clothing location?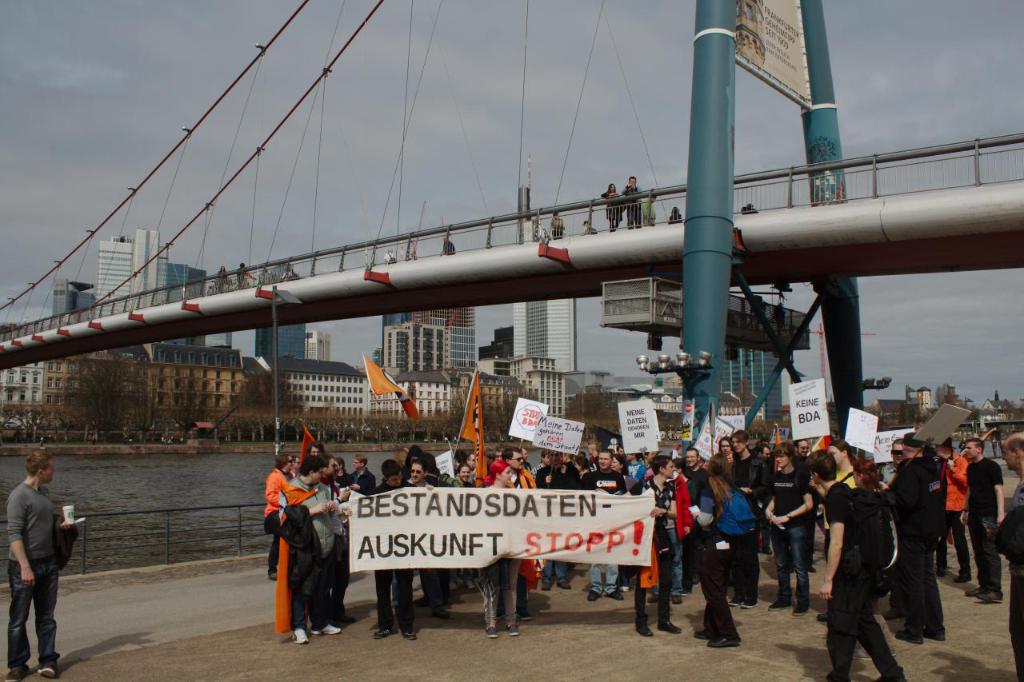
crop(462, 466, 479, 493)
